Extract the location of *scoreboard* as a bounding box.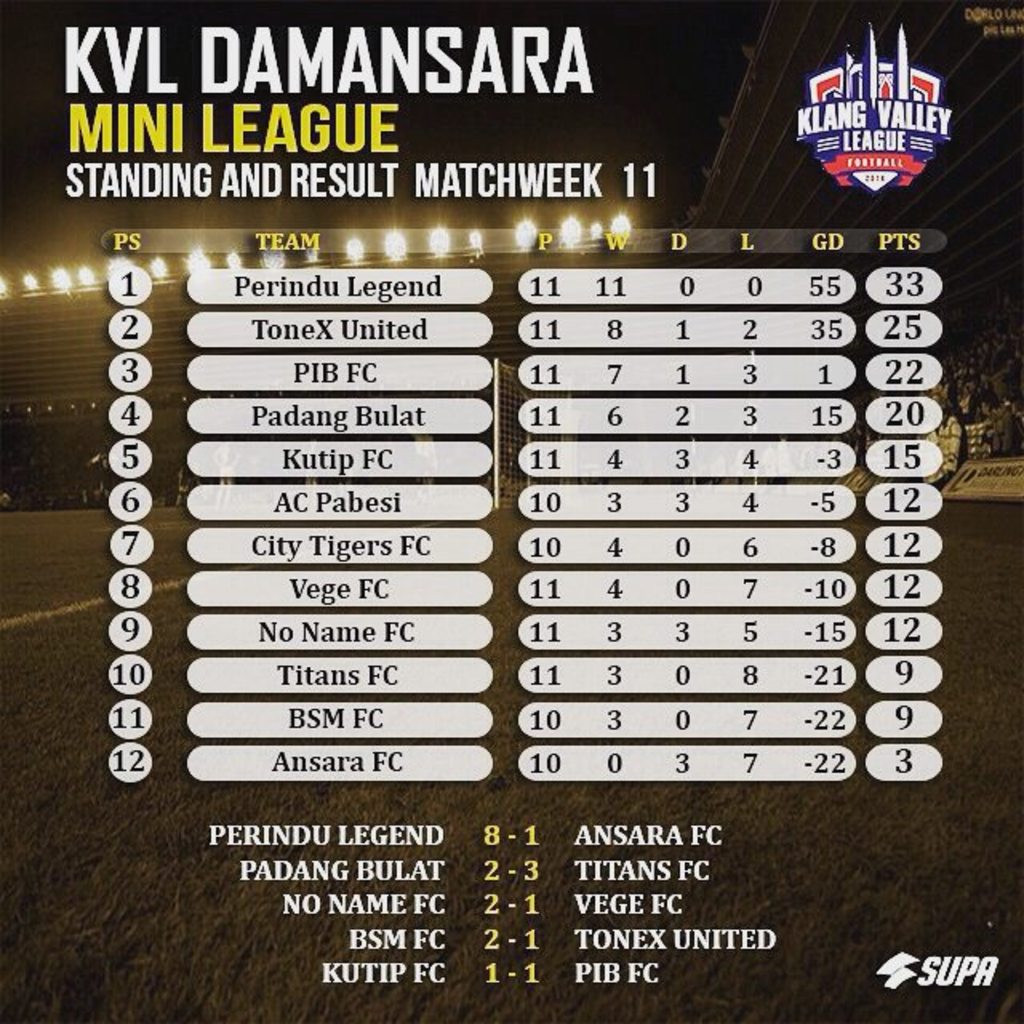
pyautogui.locateOnScreen(0, 0, 1022, 1022).
